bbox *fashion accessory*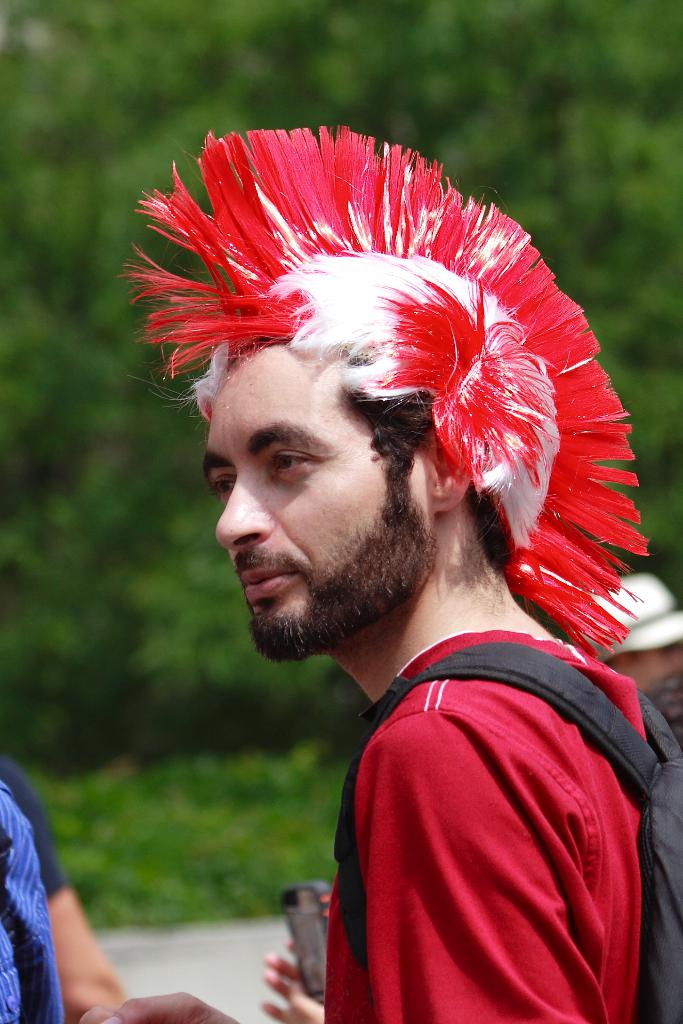
(left=117, top=123, right=649, bottom=662)
